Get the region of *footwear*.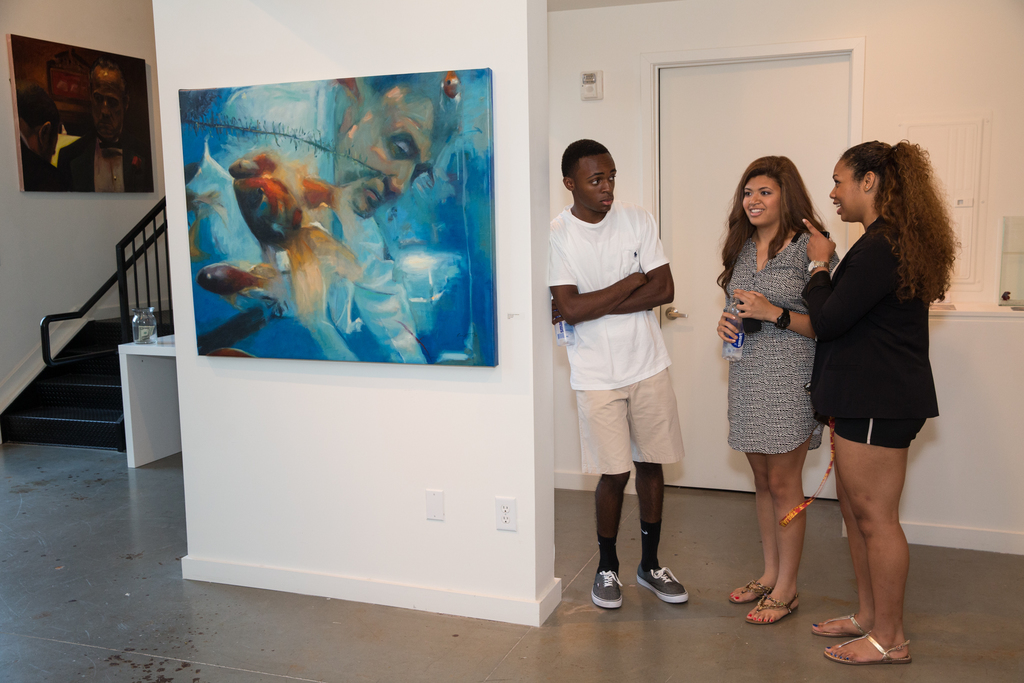
[x1=729, y1=579, x2=772, y2=600].
